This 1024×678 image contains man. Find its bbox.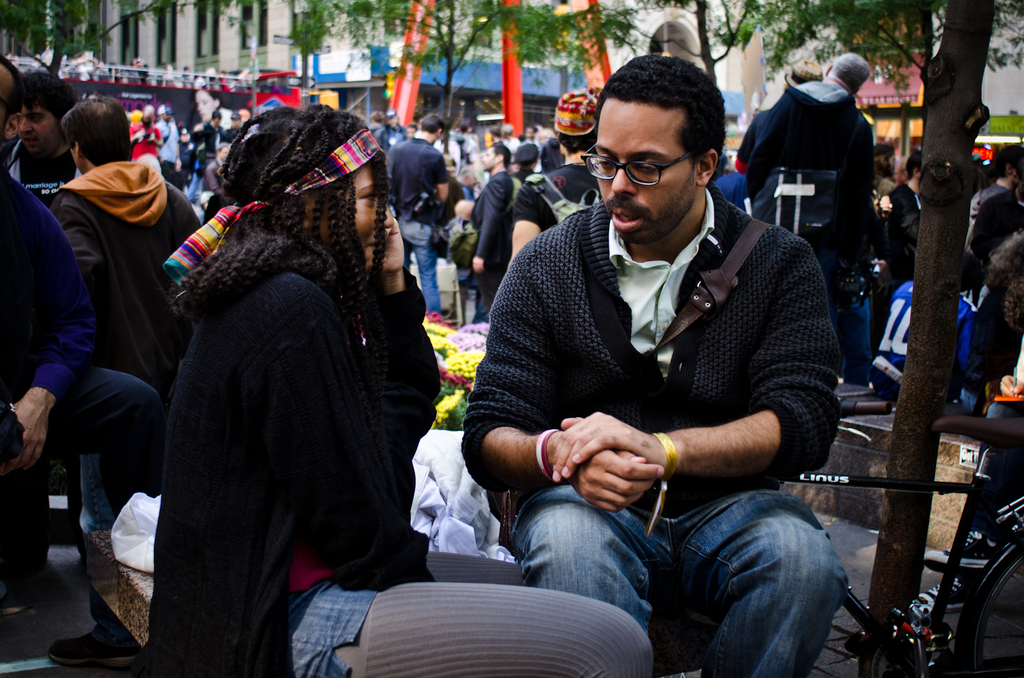
pyautogui.locateOnScreen(969, 146, 1023, 294).
